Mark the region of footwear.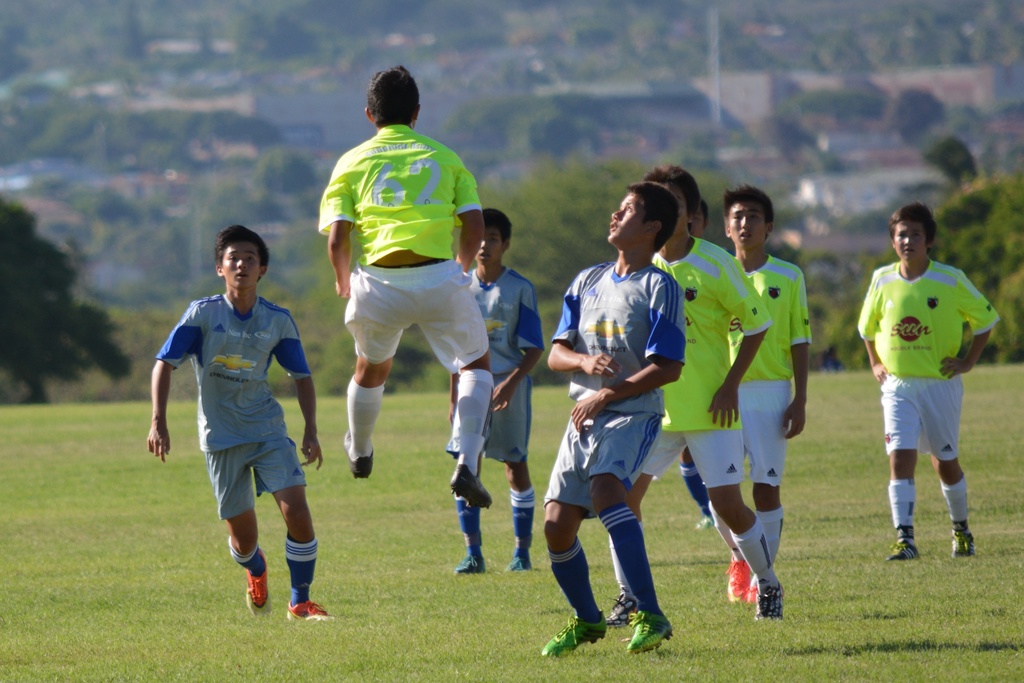
Region: bbox=(456, 556, 484, 575).
